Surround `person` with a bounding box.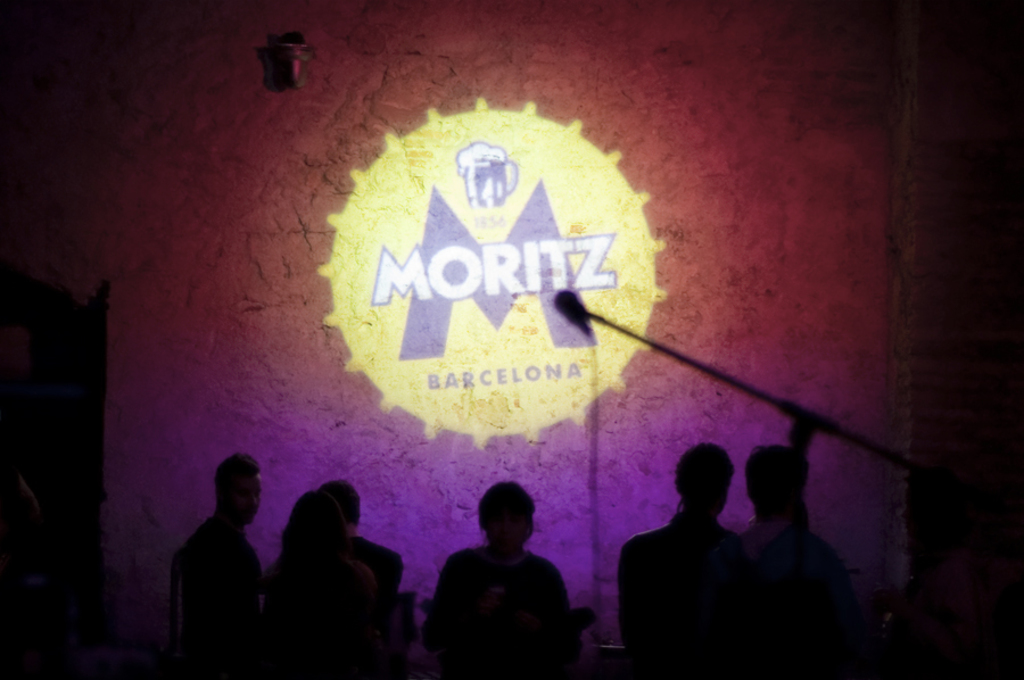
locate(613, 441, 749, 679).
